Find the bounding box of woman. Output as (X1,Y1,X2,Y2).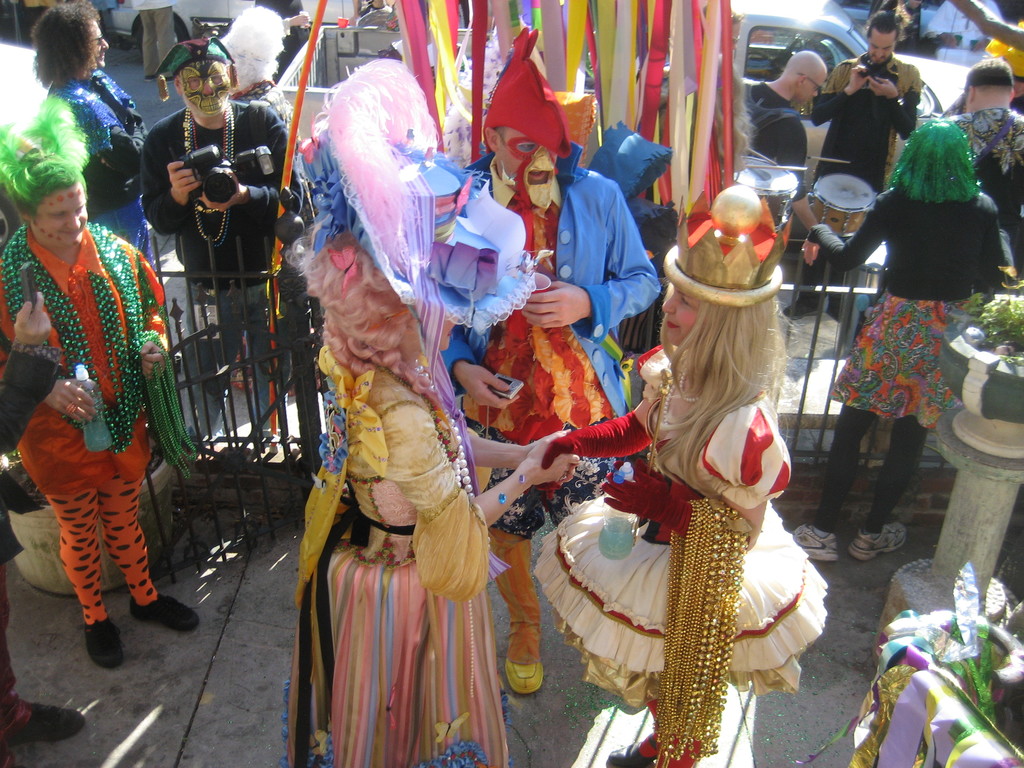
(573,202,820,753).
